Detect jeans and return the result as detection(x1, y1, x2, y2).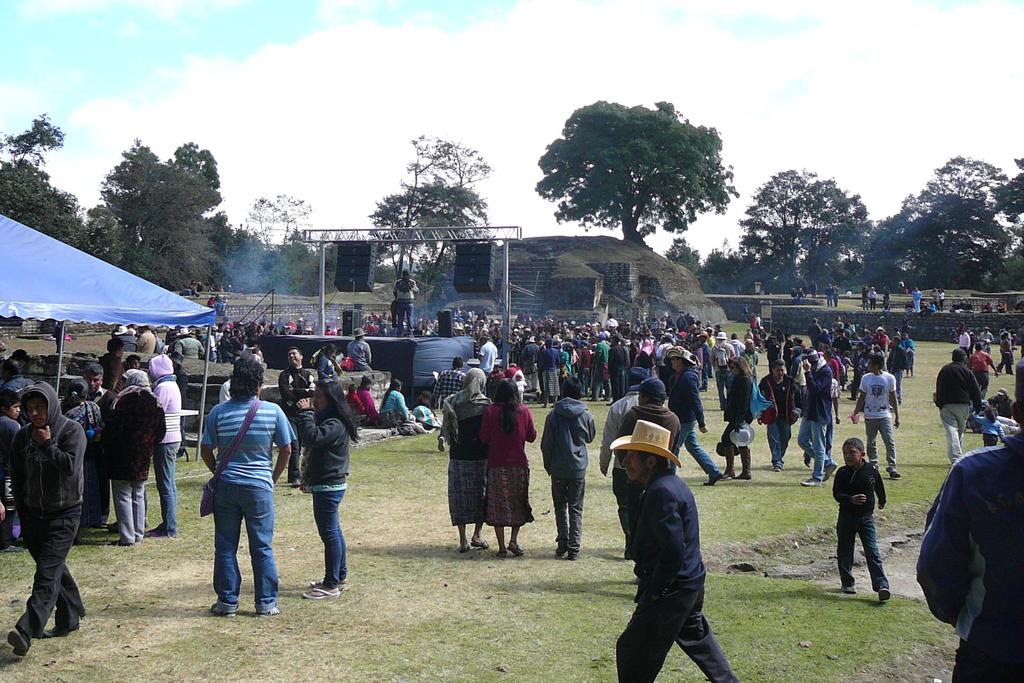
detection(307, 490, 351, 586).
